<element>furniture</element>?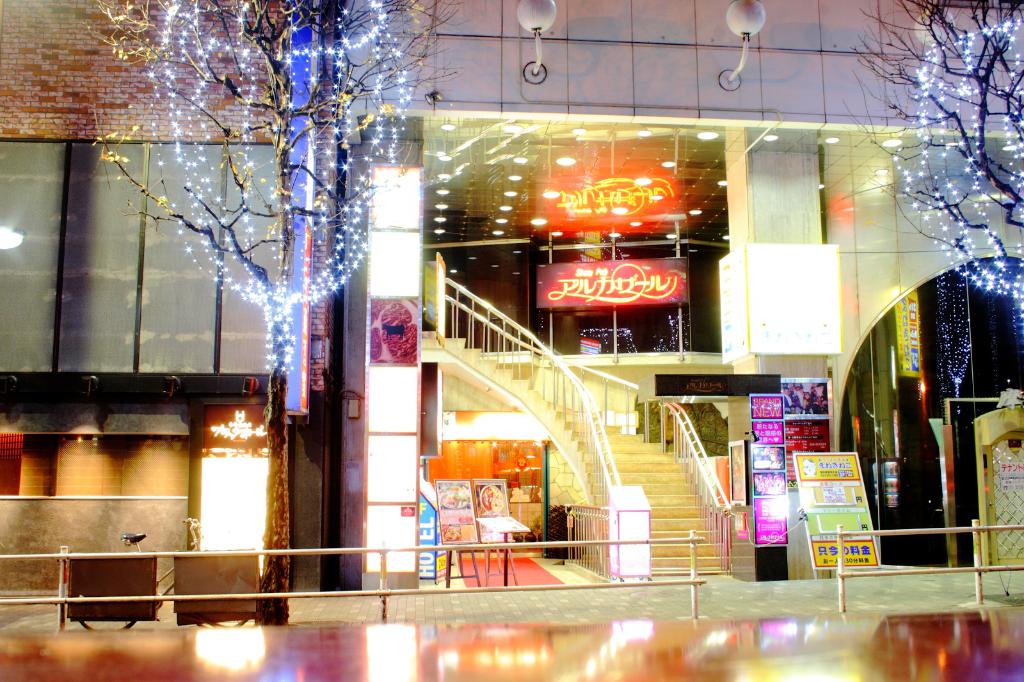
[x1=170, y1=551, x2=262, y2=630]
